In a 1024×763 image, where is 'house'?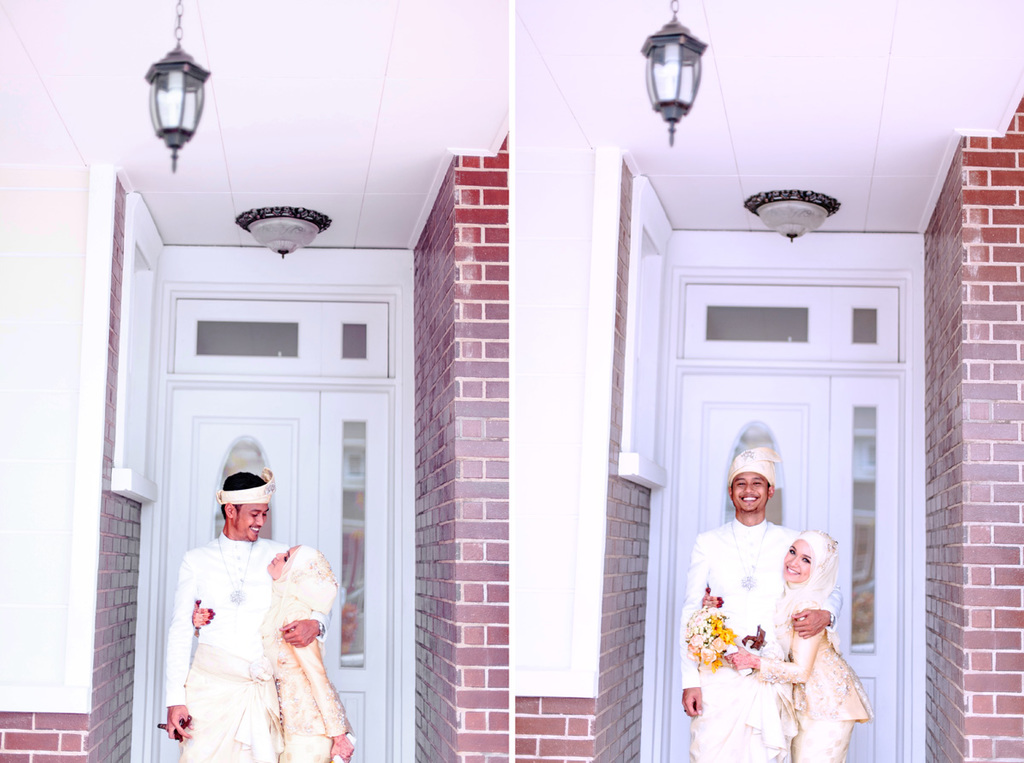
[x1=515, y1=0, x2=1023, y2=762].
